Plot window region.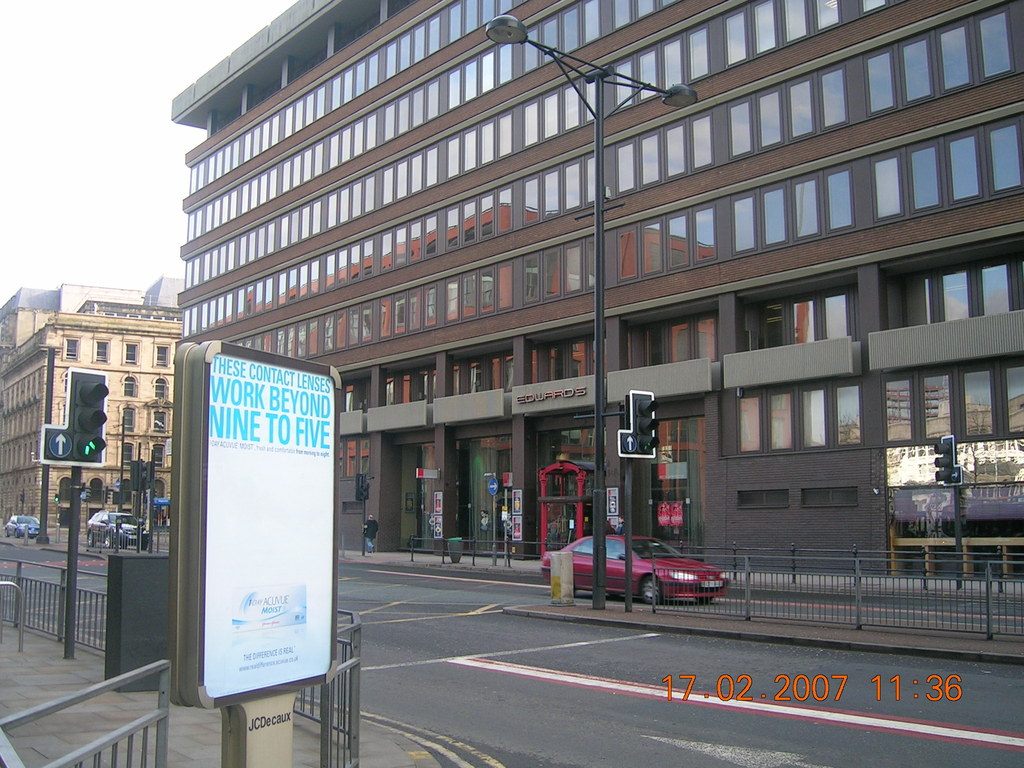
Plotted at <region>93, 479, 104, 503</region>.
